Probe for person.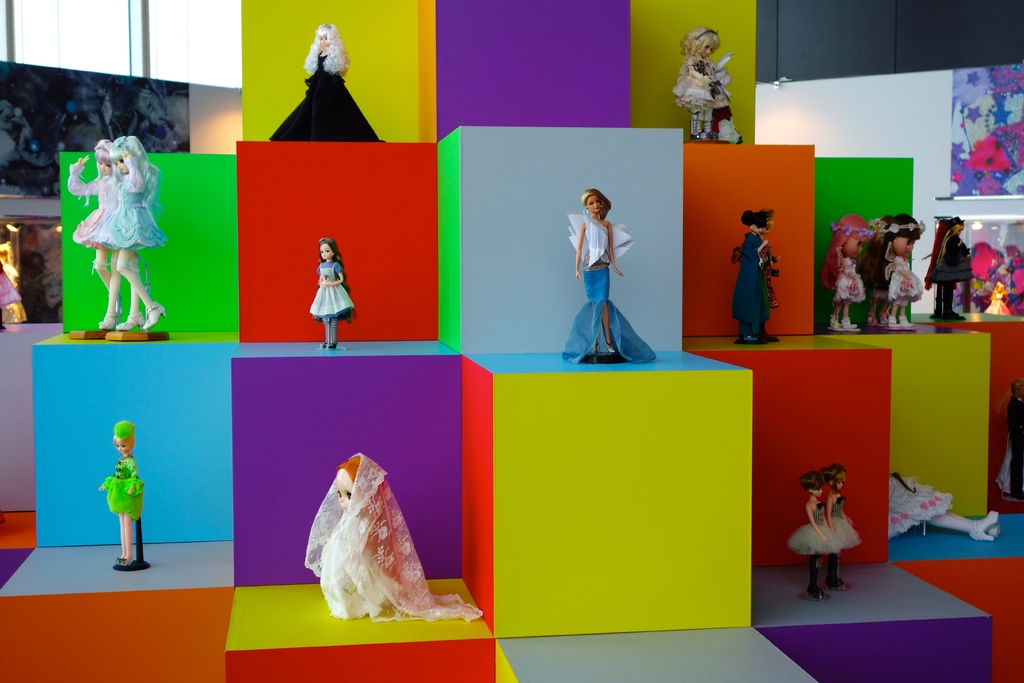
Probe result: pyautogui.locateOnScreen(935, 217, 977, 320).
